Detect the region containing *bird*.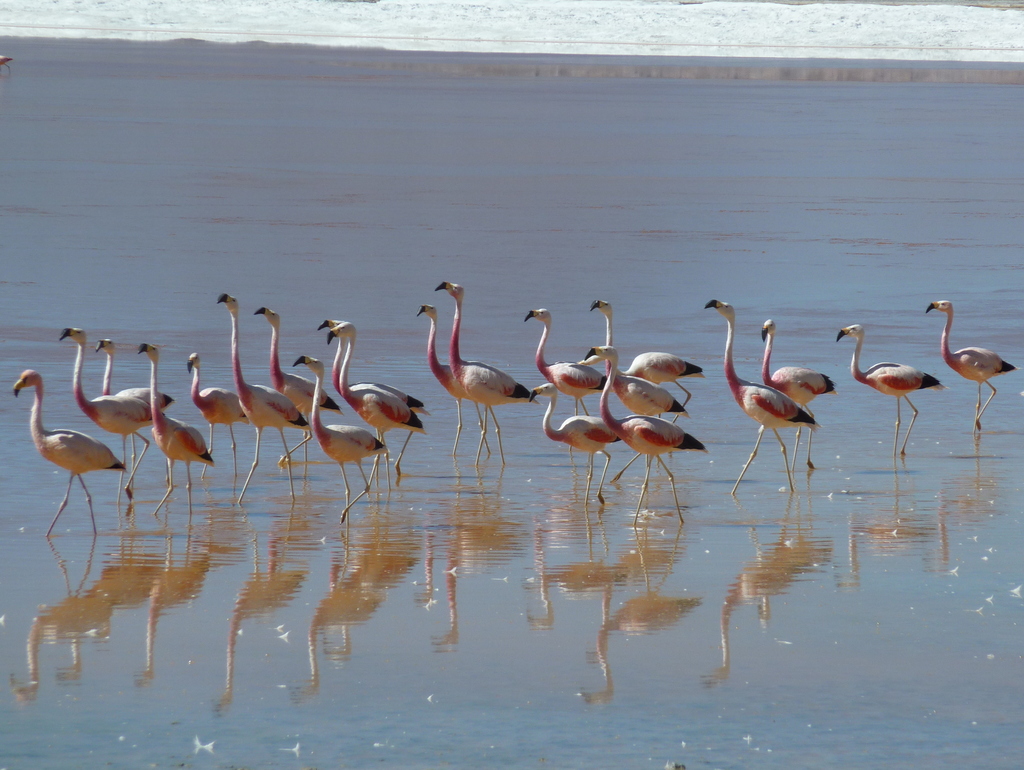
l=751, t=317, r=837, b=478.
